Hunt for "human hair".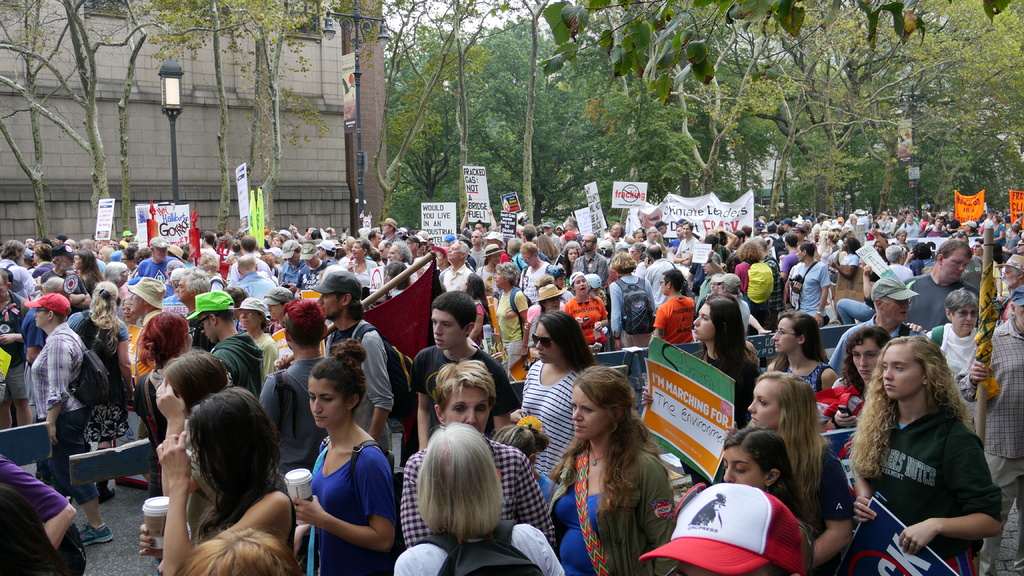
Hunted down at (722,424,798,509).
